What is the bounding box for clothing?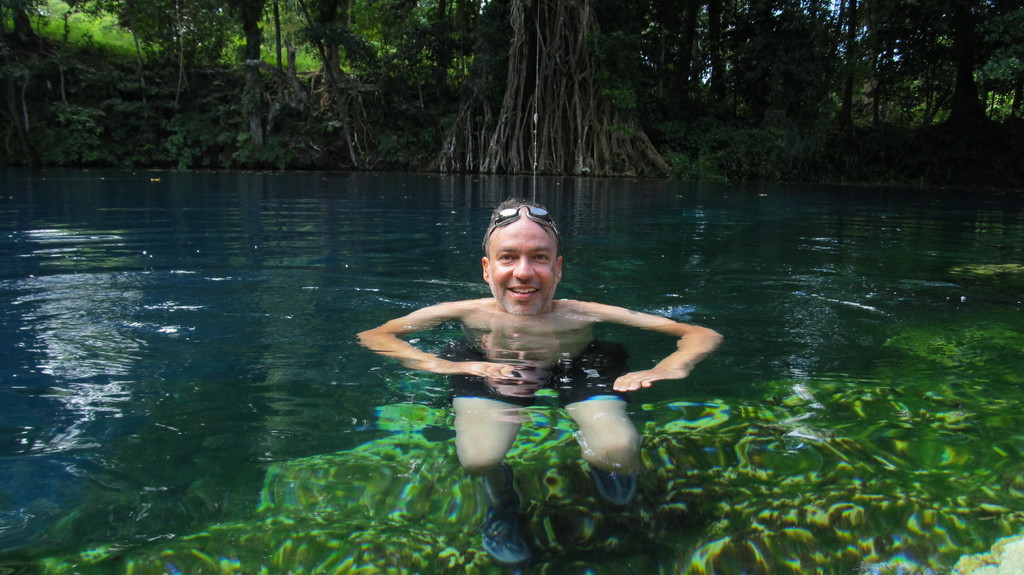
{"x1": 441, "y1": 348, "x2": 636, "y2": 420}.
